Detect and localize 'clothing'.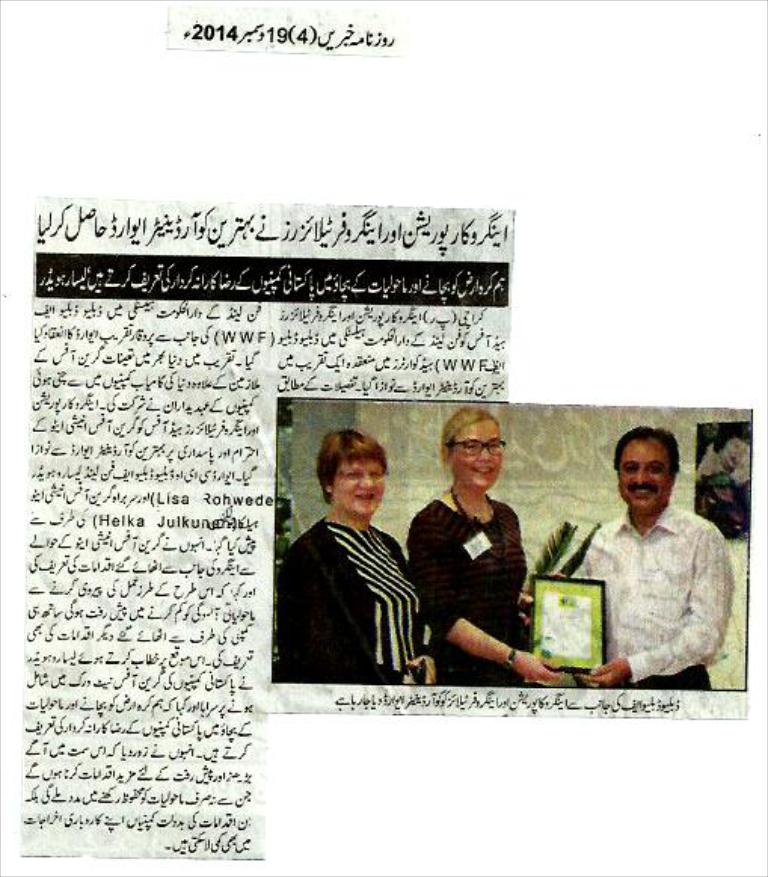
Localized at [275, 518, 422, 685].
